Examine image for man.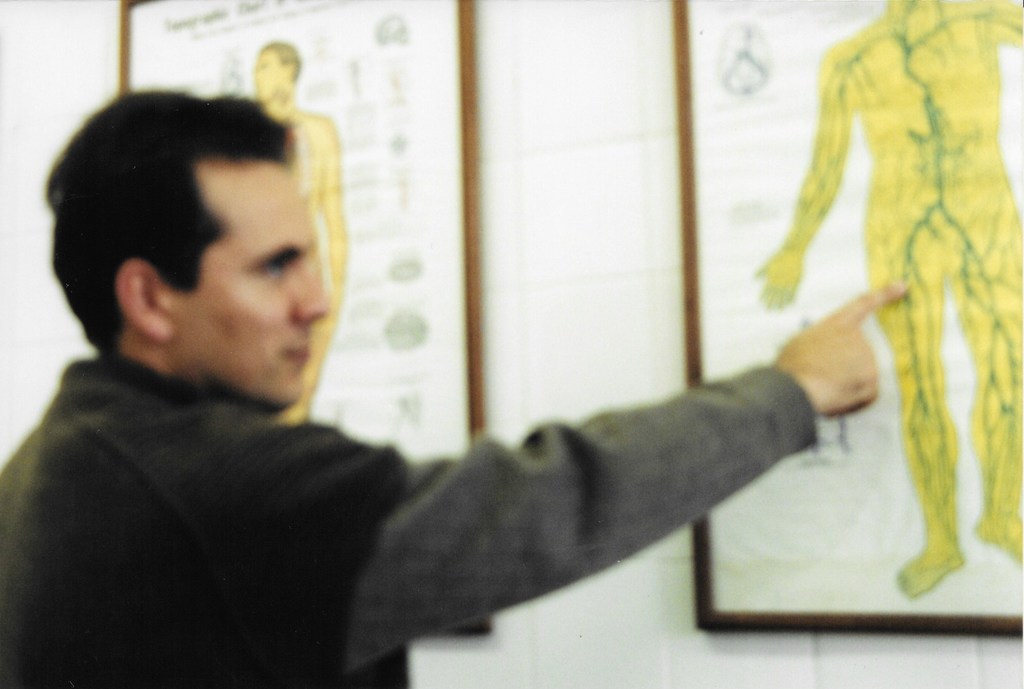
Examination result: bbox(248, 38, 353, 423).
